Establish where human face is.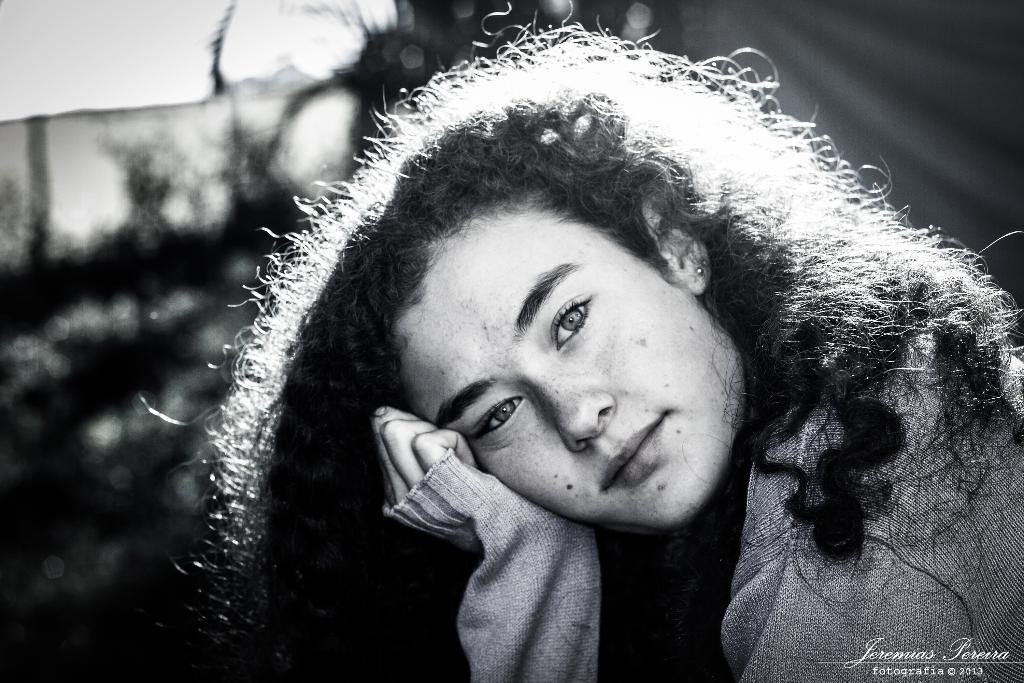
Established at 370 153 763 545.
